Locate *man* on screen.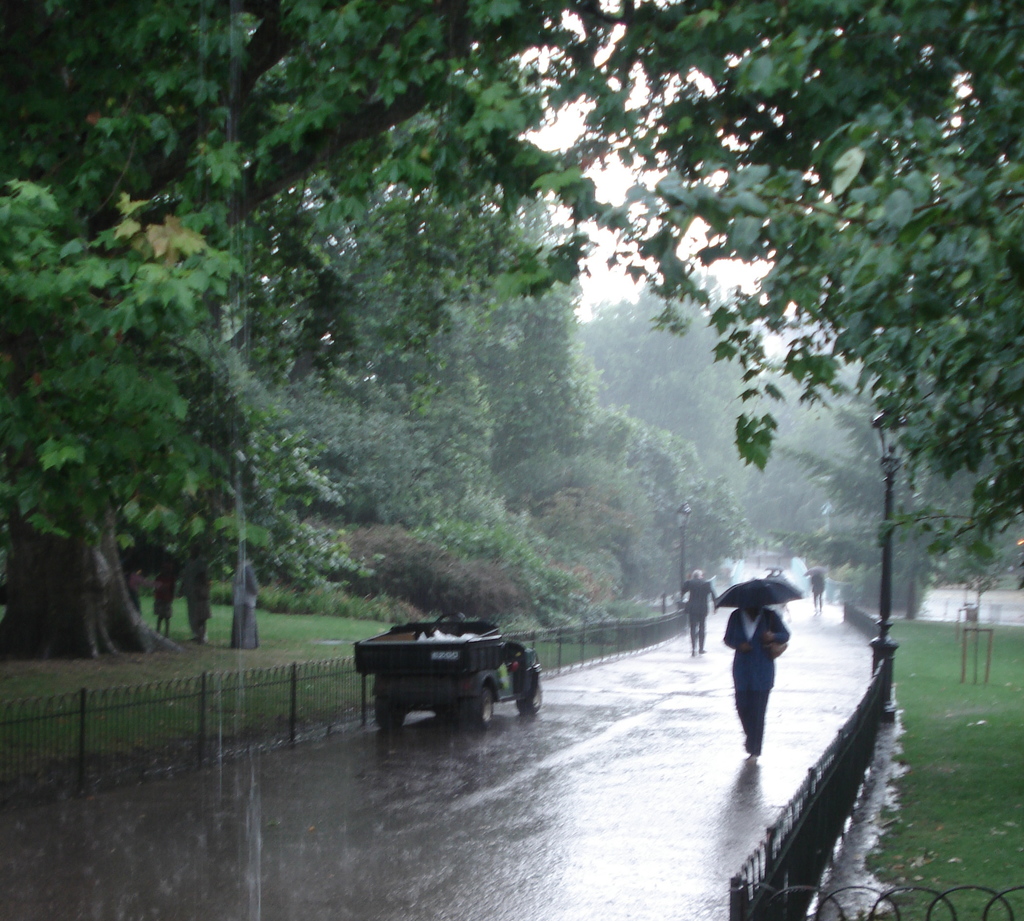
On screen at <box>675,567,721,652</box>.
